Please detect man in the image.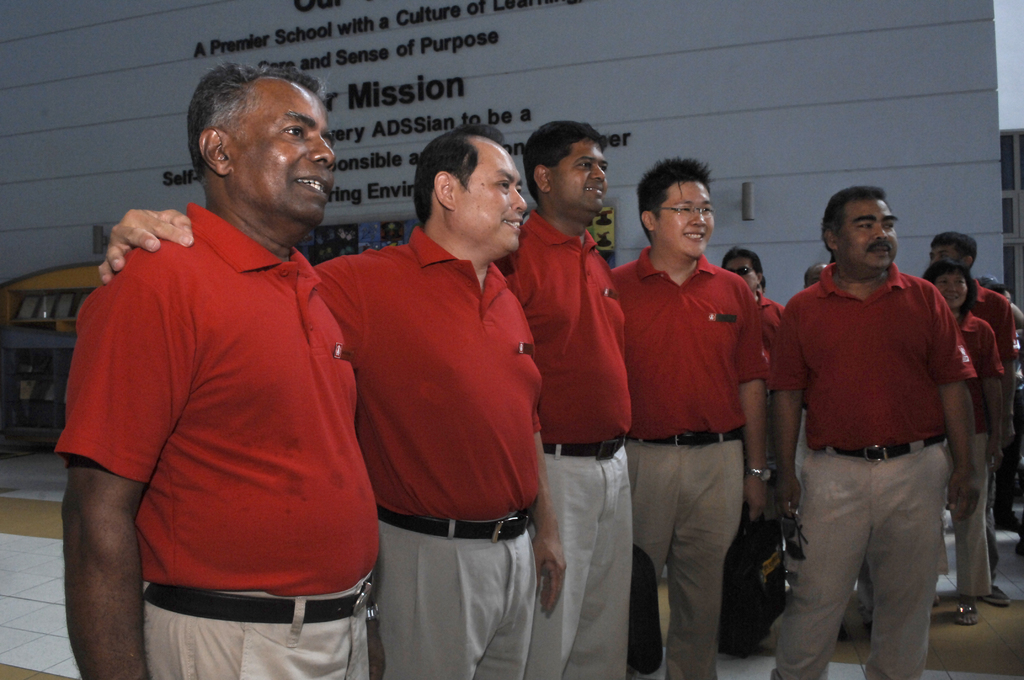
BBox(51, 59, 381, 679).
